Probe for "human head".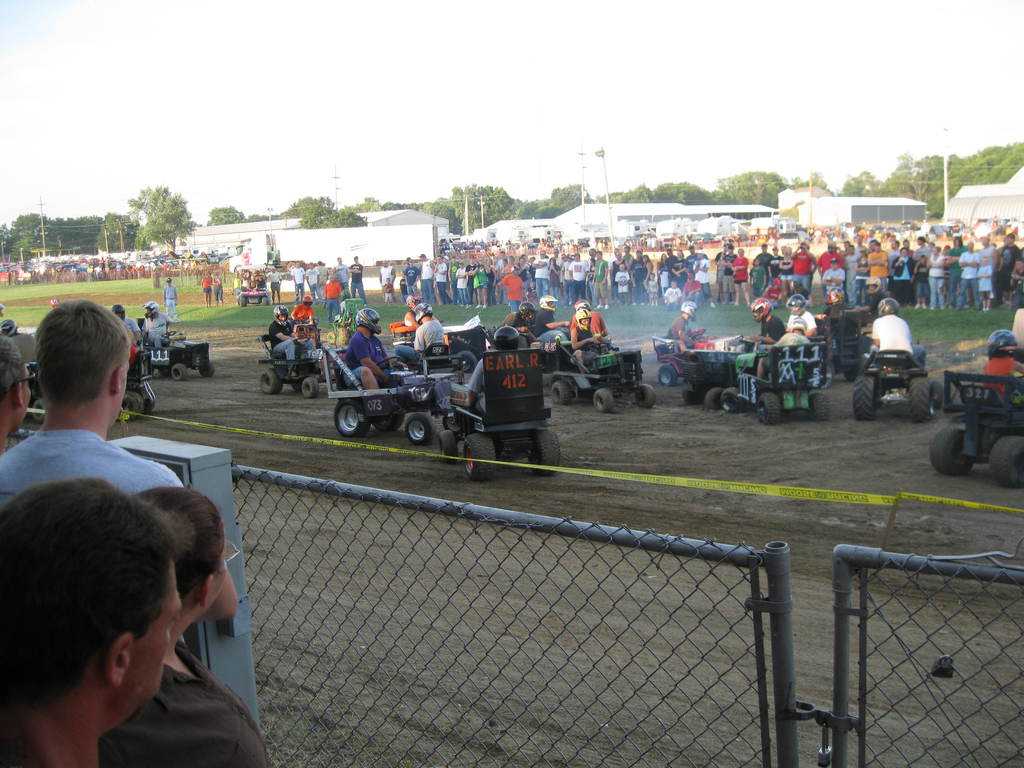
Probe result: pyautogui.locateOnScreen(34, 299, 134, 430).
